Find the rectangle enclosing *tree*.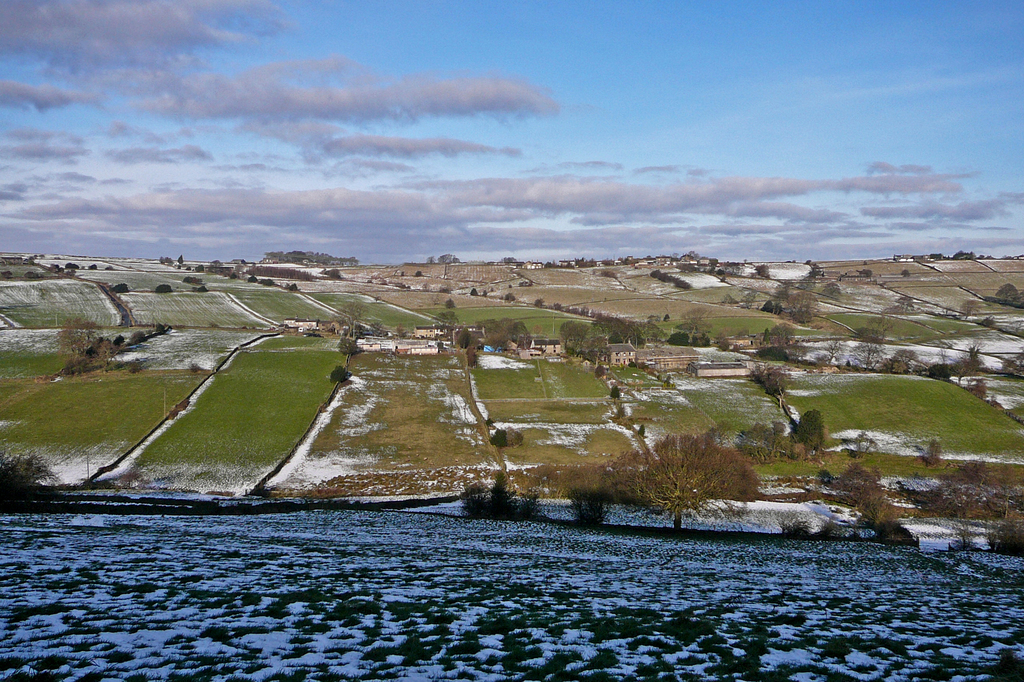
l=176, t=256, r=184, b=267.
